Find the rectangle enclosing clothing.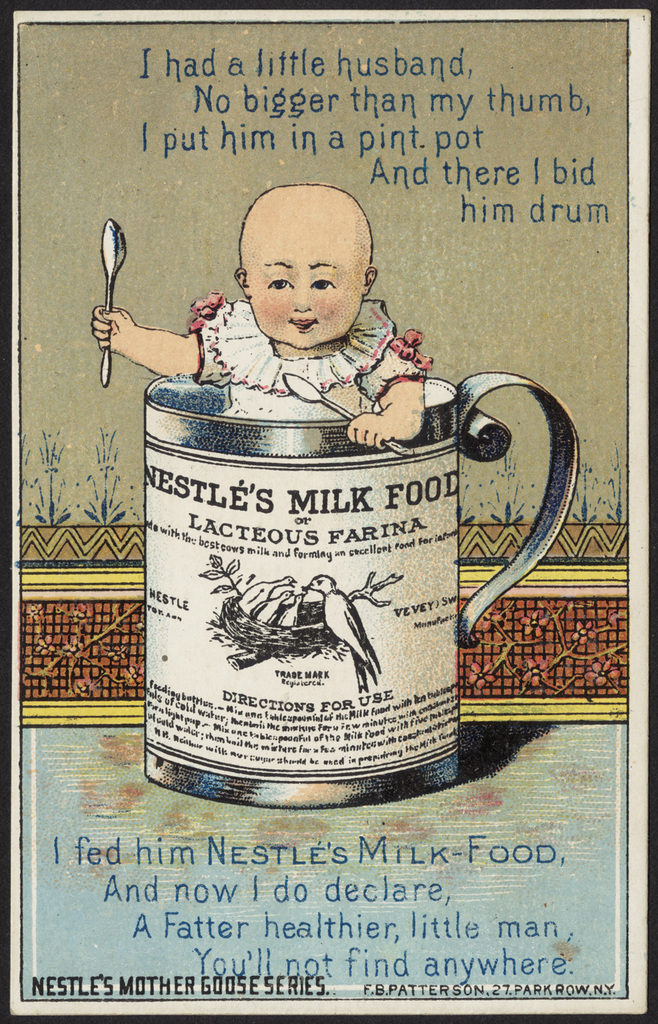
Rect(159, 281, 455, 403).
